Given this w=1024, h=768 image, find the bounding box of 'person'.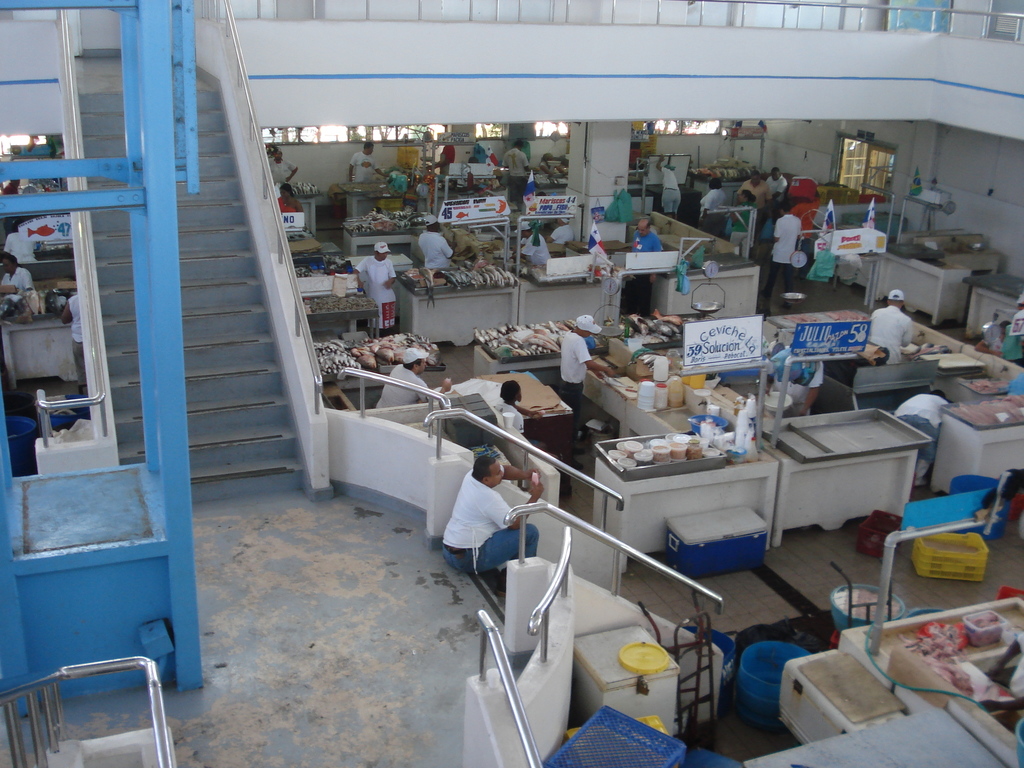
select_region(268, 148, 301, 186).
